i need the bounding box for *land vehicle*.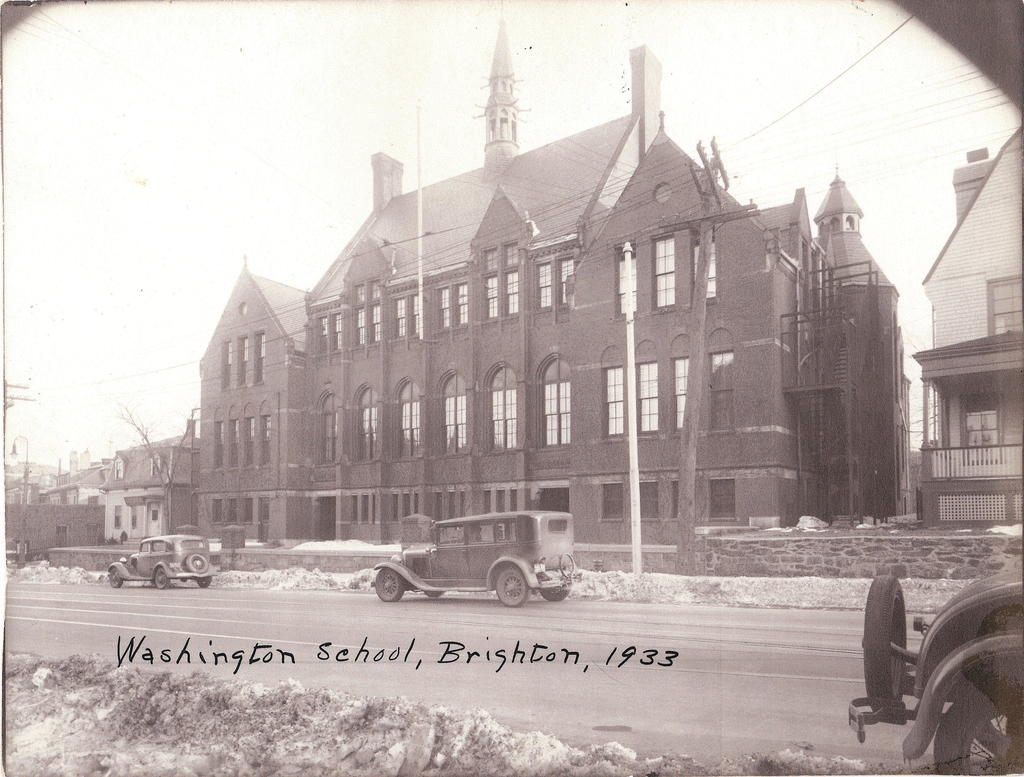
Here it is: rect(379, 509, 600, 620).
